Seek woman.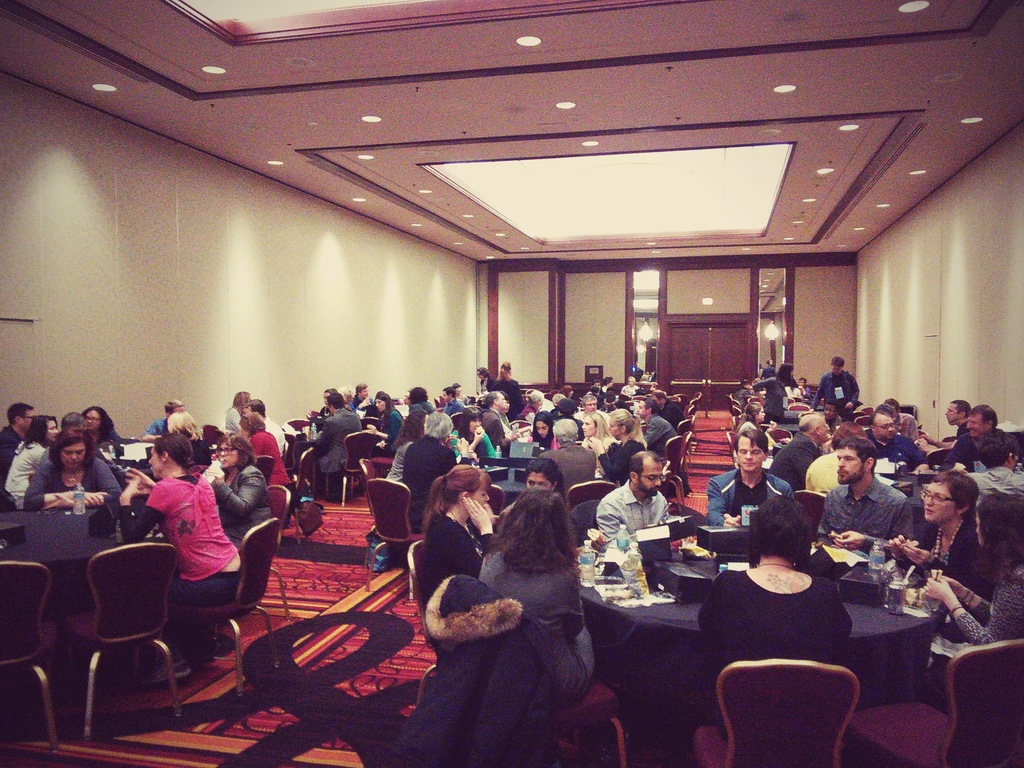
x1=241, y1=415, x2=289, y2=492.
